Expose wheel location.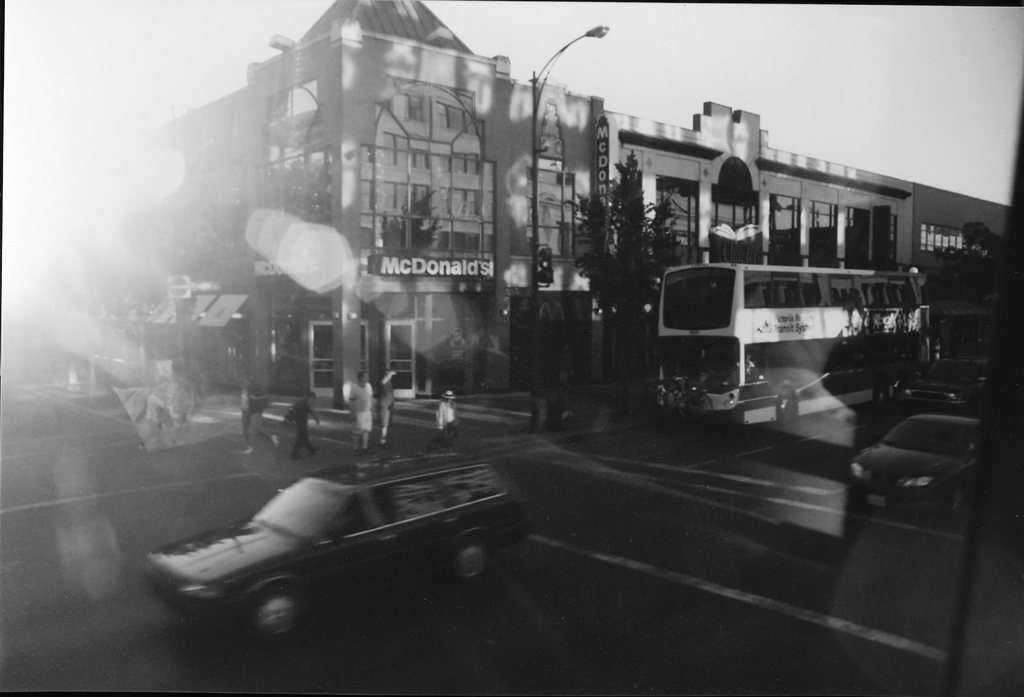
Exposed at 452,539,490,586.
